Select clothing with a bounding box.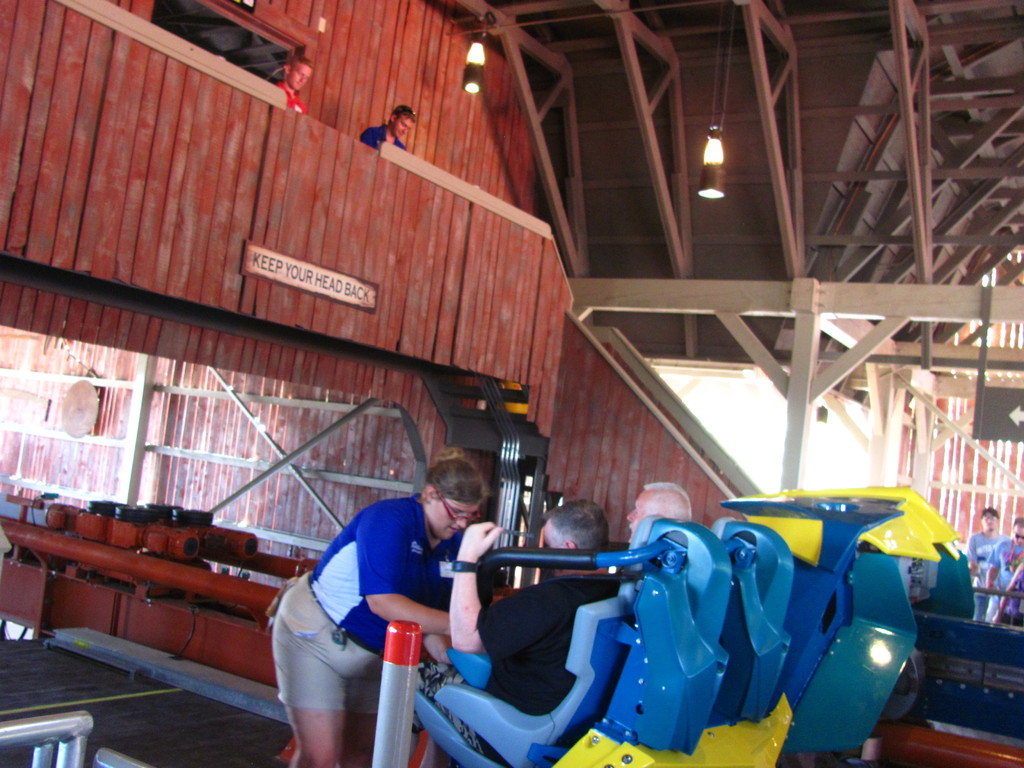
(left=412, top=577, right=619, bottom=765).
